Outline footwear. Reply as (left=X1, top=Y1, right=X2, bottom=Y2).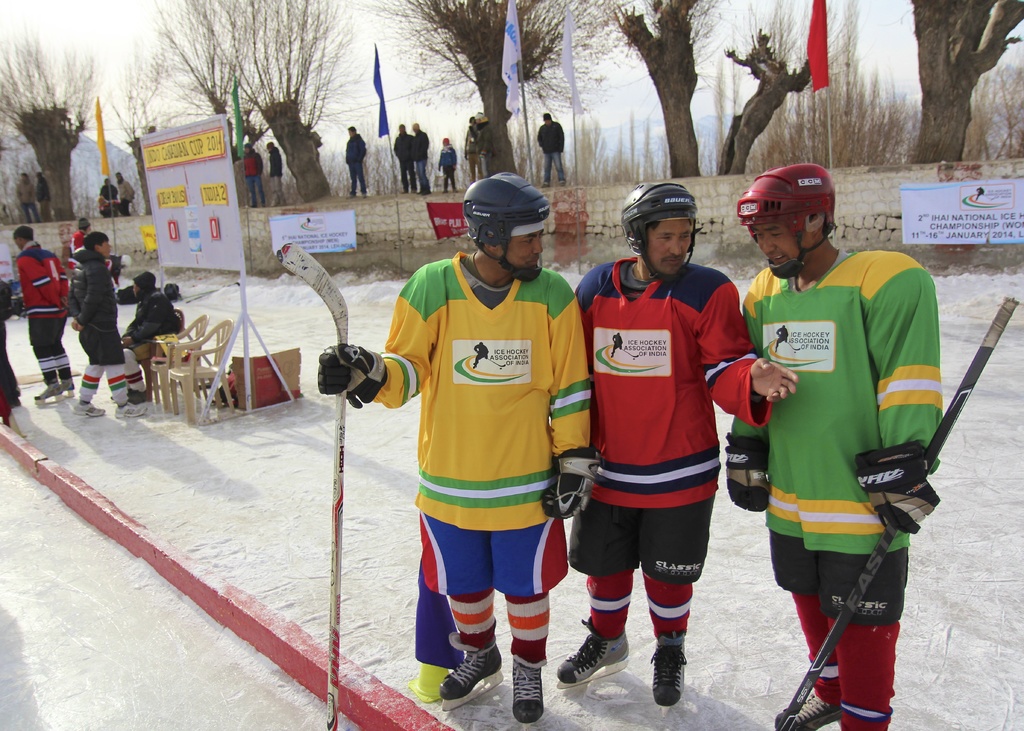
(left=557, top=619, right=630, bottom=688).
